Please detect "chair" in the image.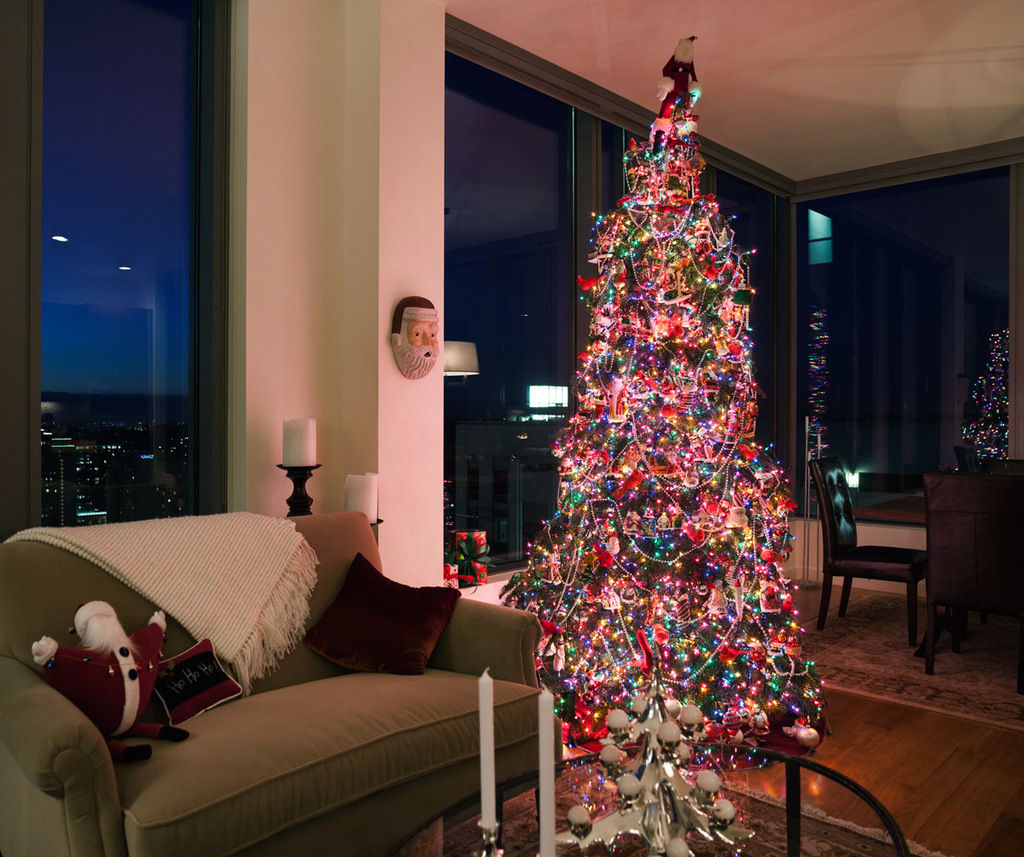
(920,470,1022,675).
